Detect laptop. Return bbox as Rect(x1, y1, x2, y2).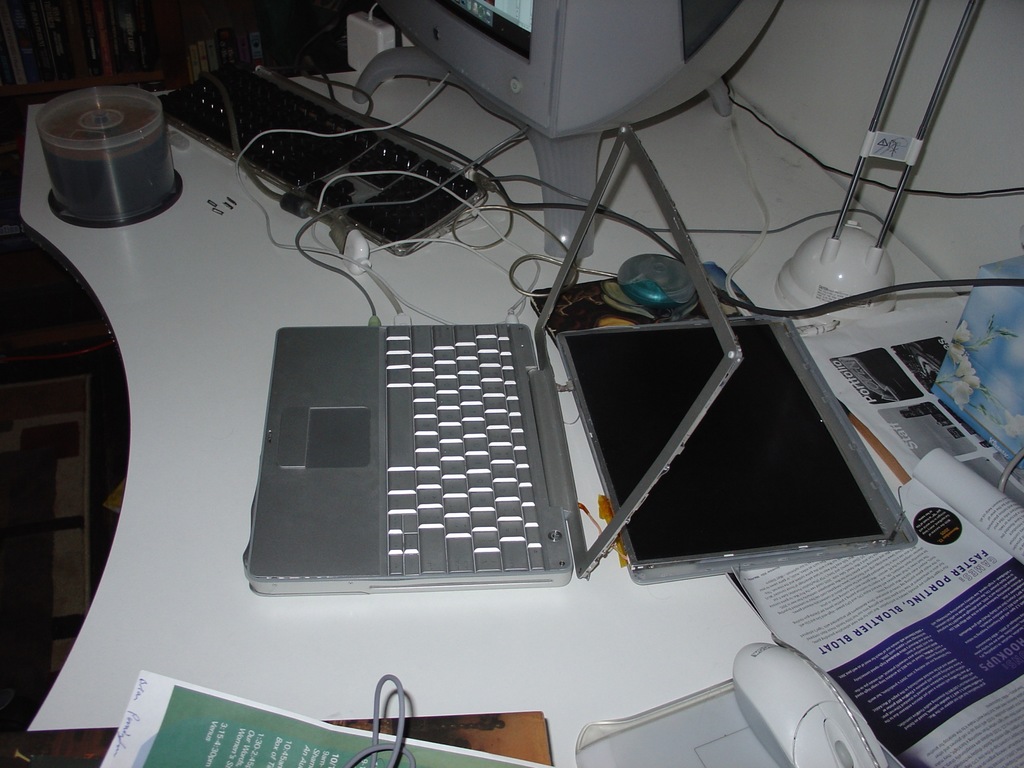
Rect(244, 122, 916, 602).
